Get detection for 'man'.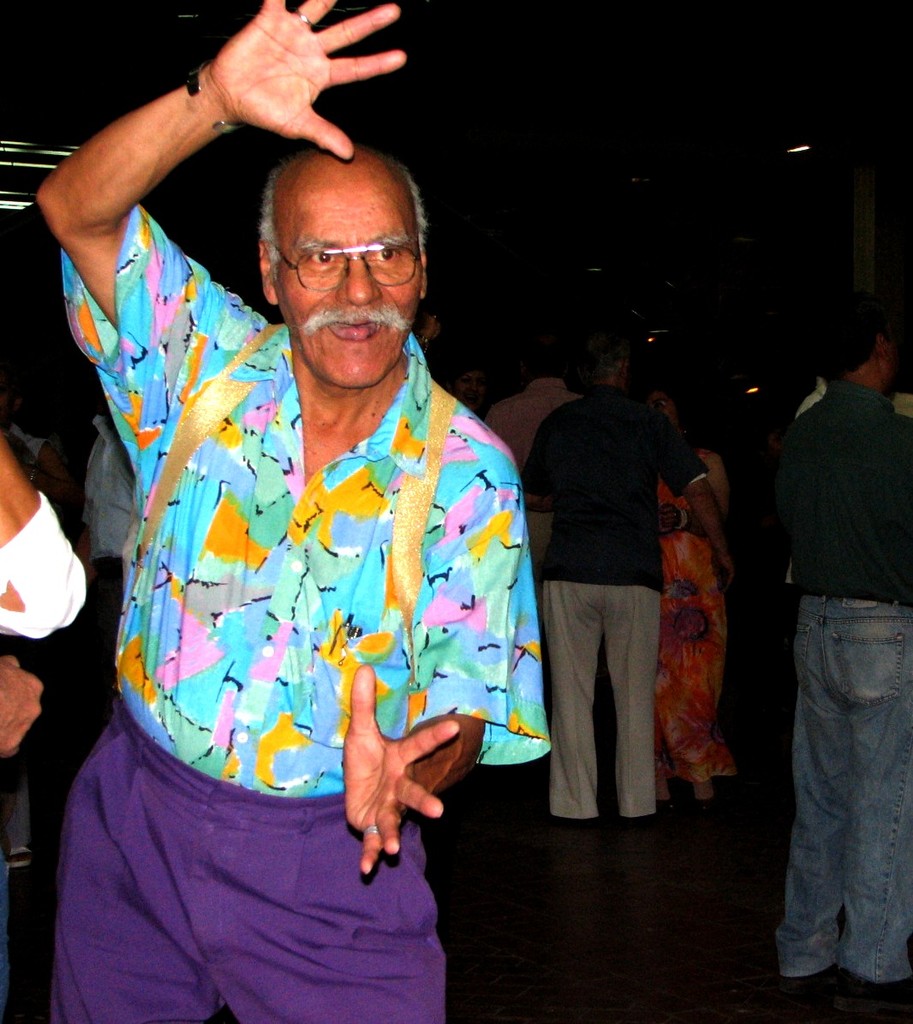
Detection: 759,311,910,991.
